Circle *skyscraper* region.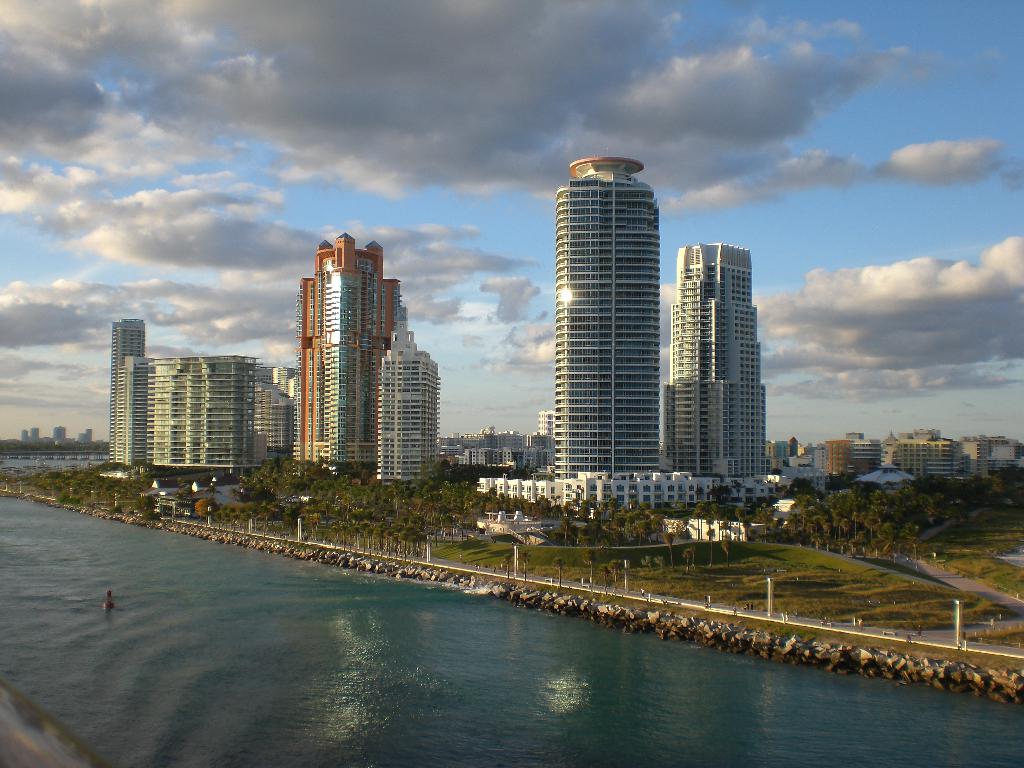
Region: locate(378, 326, 444, 479).
